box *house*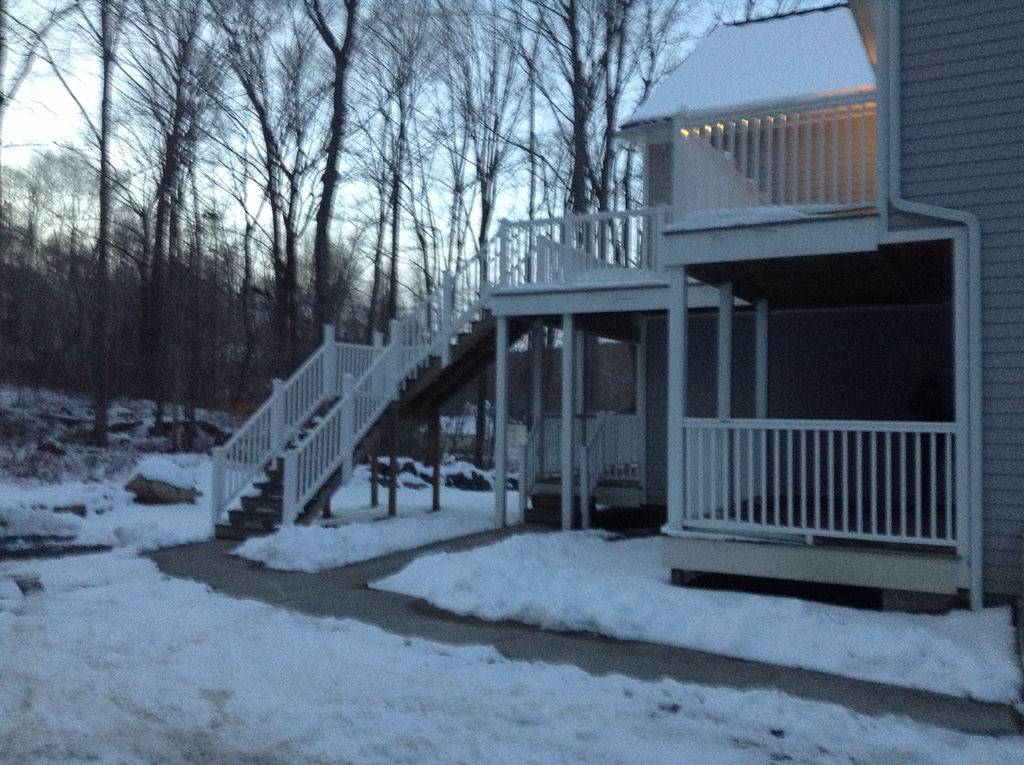
(left=210, top=0, right=1023, bottom=615)
